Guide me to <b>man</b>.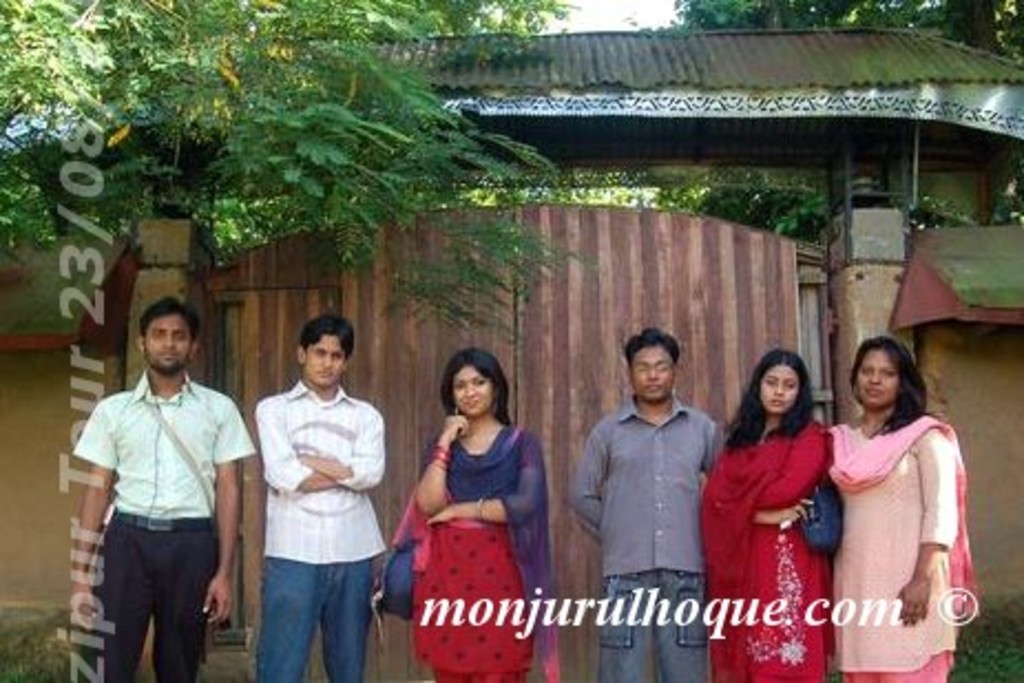
Guidance: pyautogui.locateOnScreen(254, 314, 383, 681).
